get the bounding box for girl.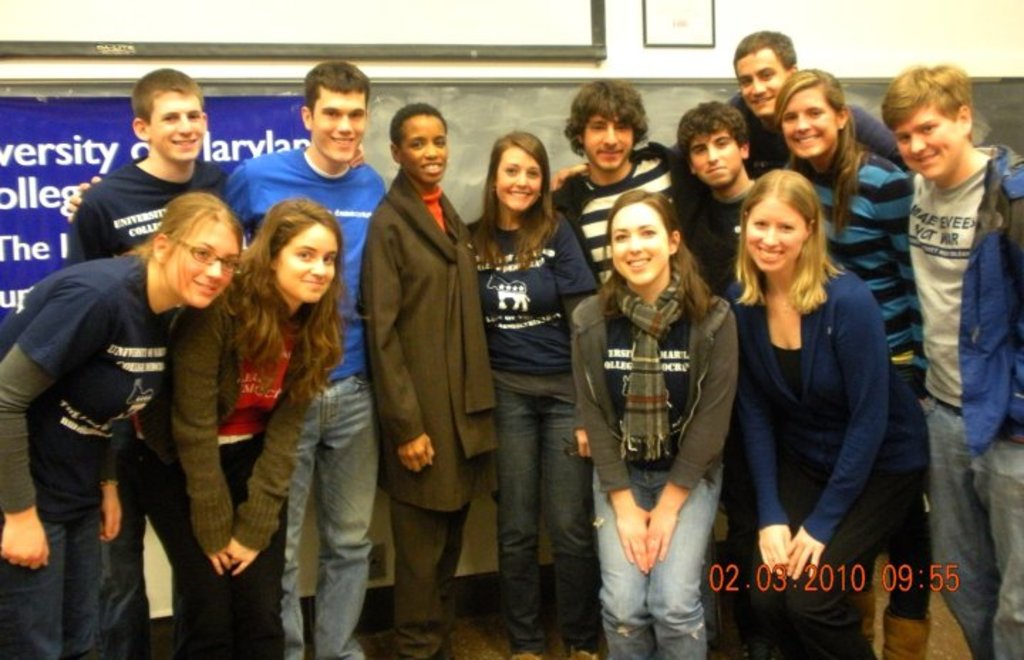
crop(731, 171, 887, 649).
